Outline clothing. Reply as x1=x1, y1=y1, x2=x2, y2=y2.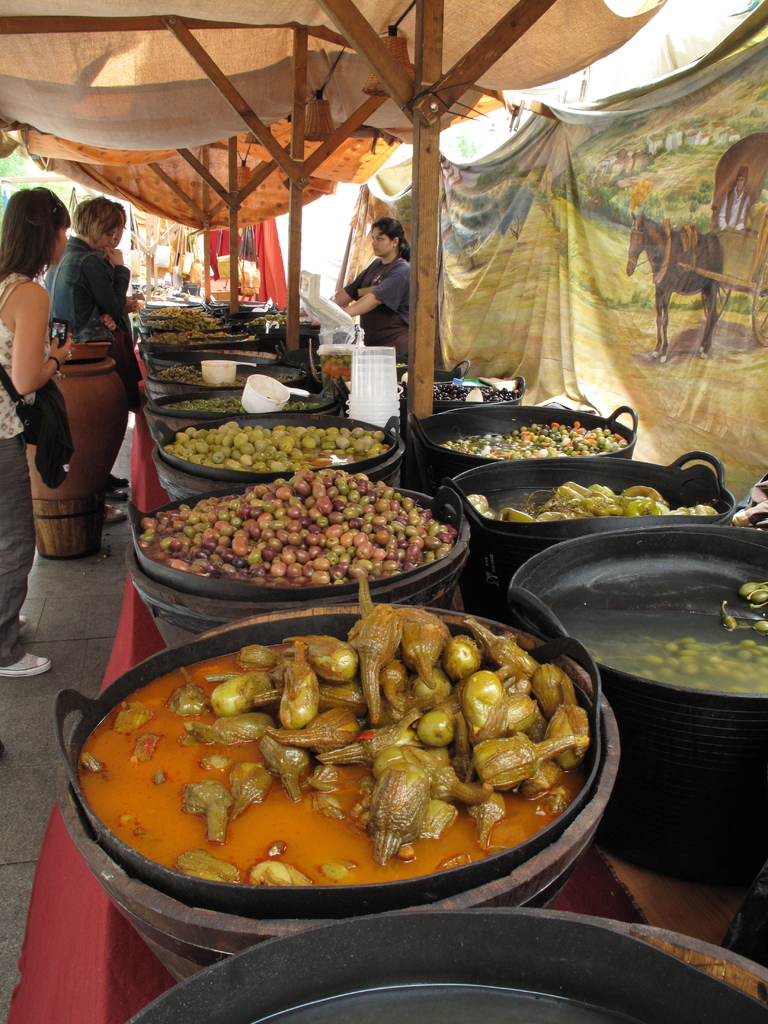
x1=0, y1=267, x2=52, y2=659.
